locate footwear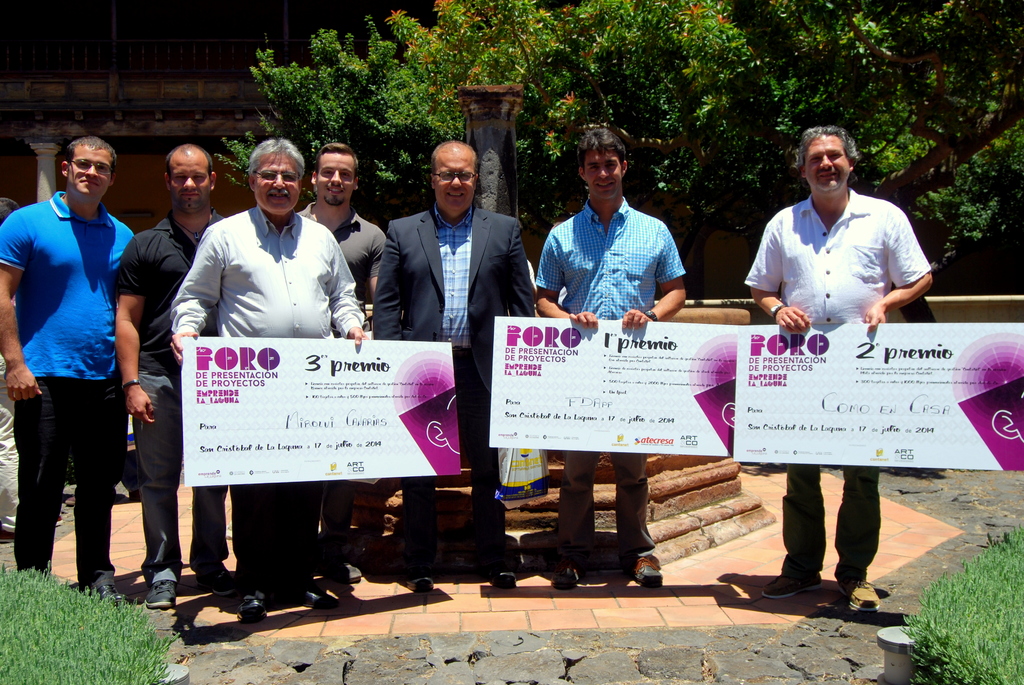
Rect(67, 492, 74, 503)
